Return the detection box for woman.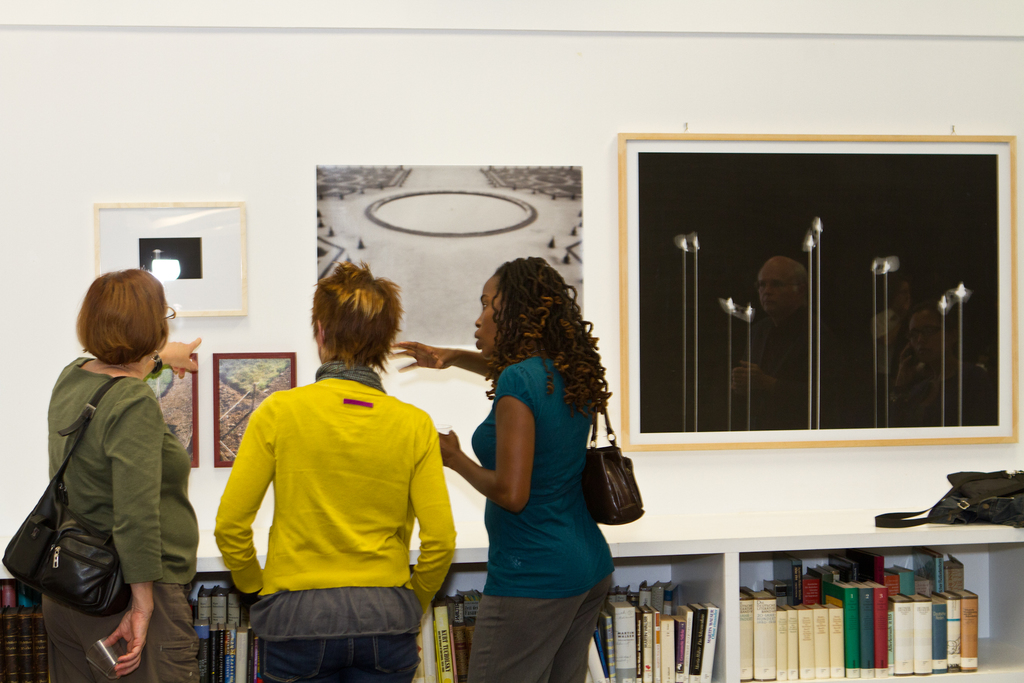
(left=210, top=254, right=460, bottom=682).
